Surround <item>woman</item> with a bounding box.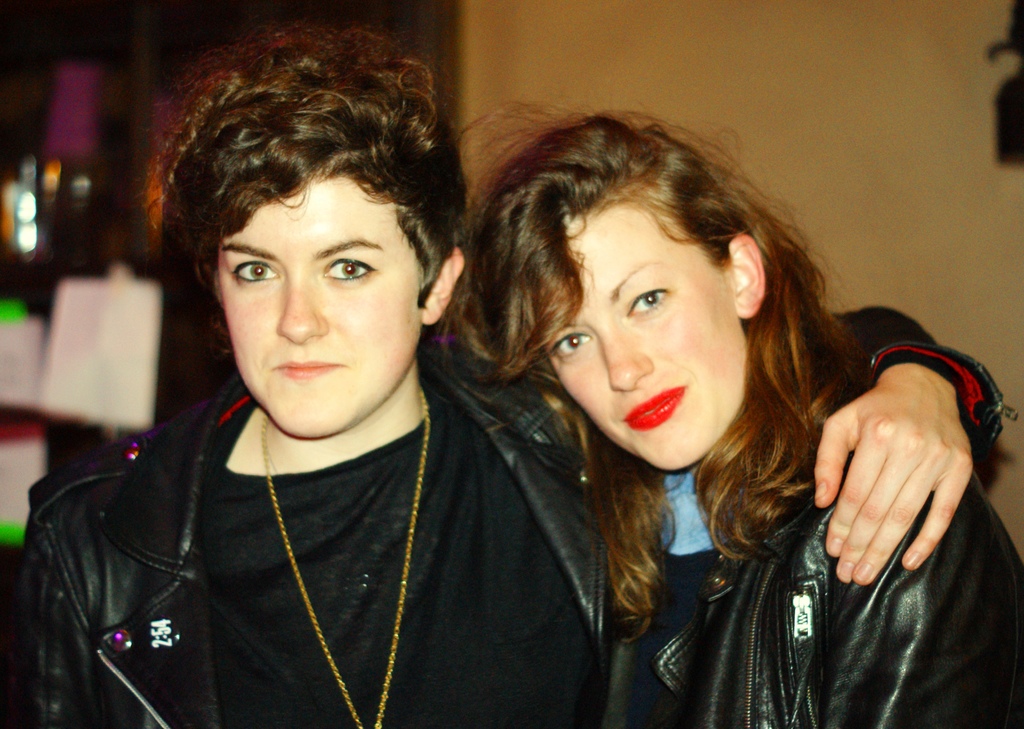
(left=5, top=17, right=1023, bottom=728).
